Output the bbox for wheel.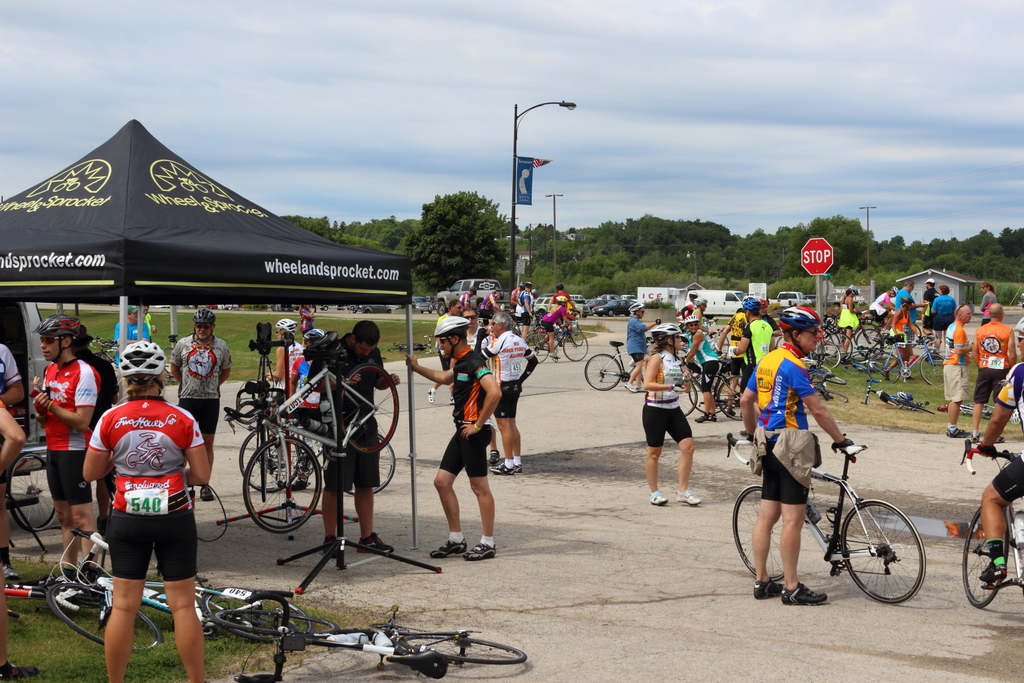
160 343 175 377.
